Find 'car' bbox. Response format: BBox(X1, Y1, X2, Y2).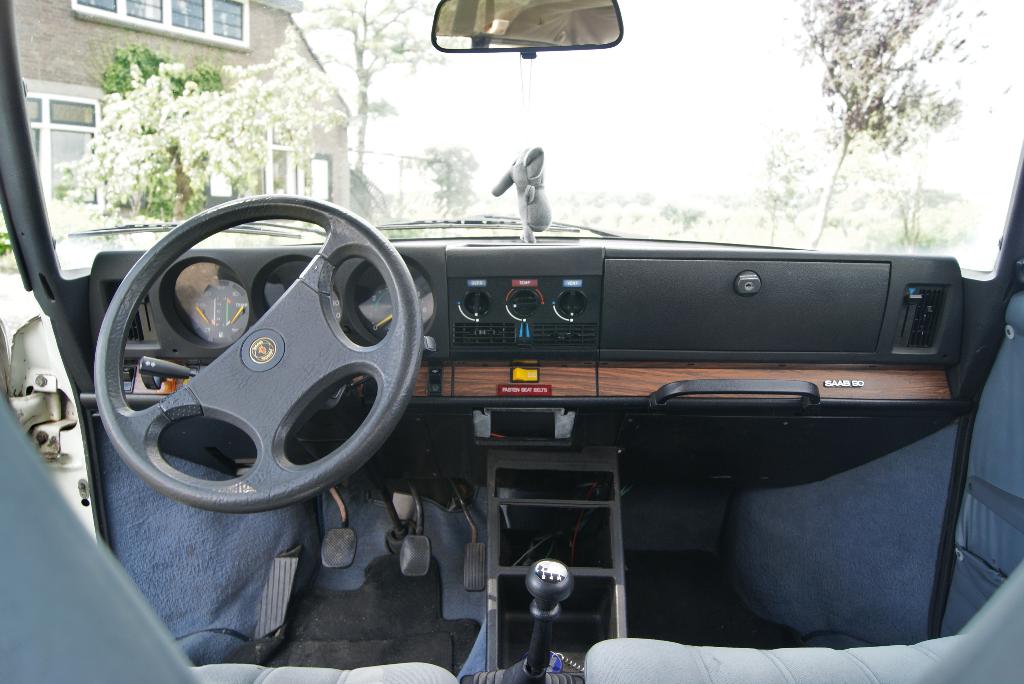
BBox(0, 0, 1023, 683).
